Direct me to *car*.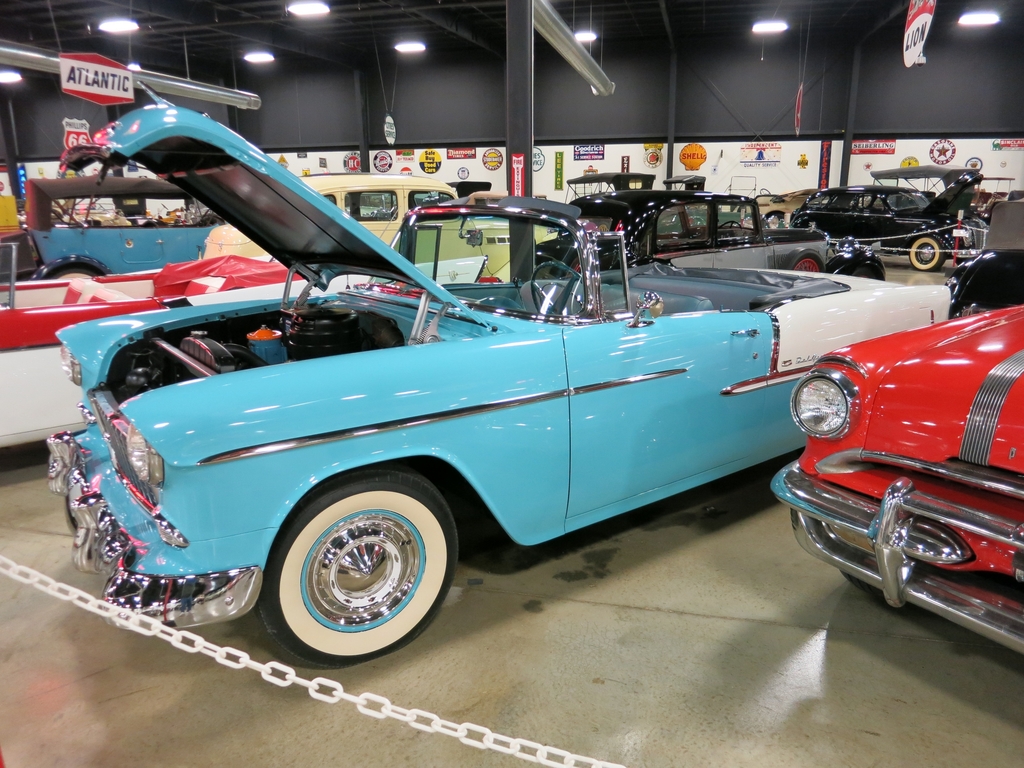
Direction: 563:170:656:205.
